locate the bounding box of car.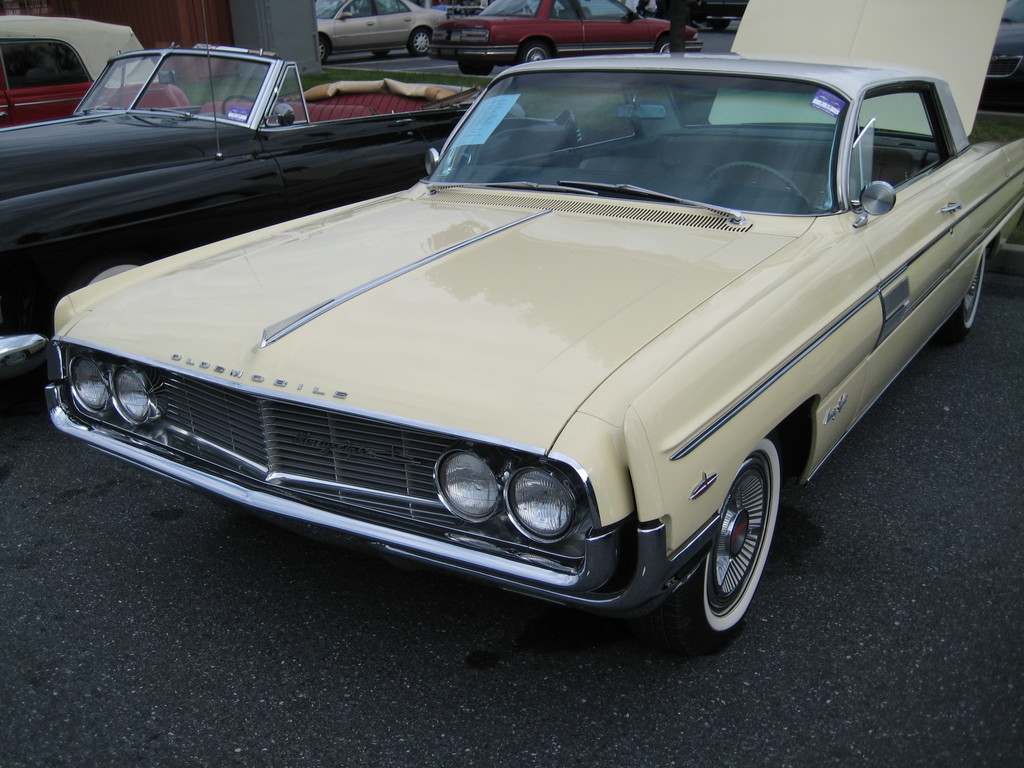
Bounding box: [x1=984, y1=0, x2=1023, y2=98].
